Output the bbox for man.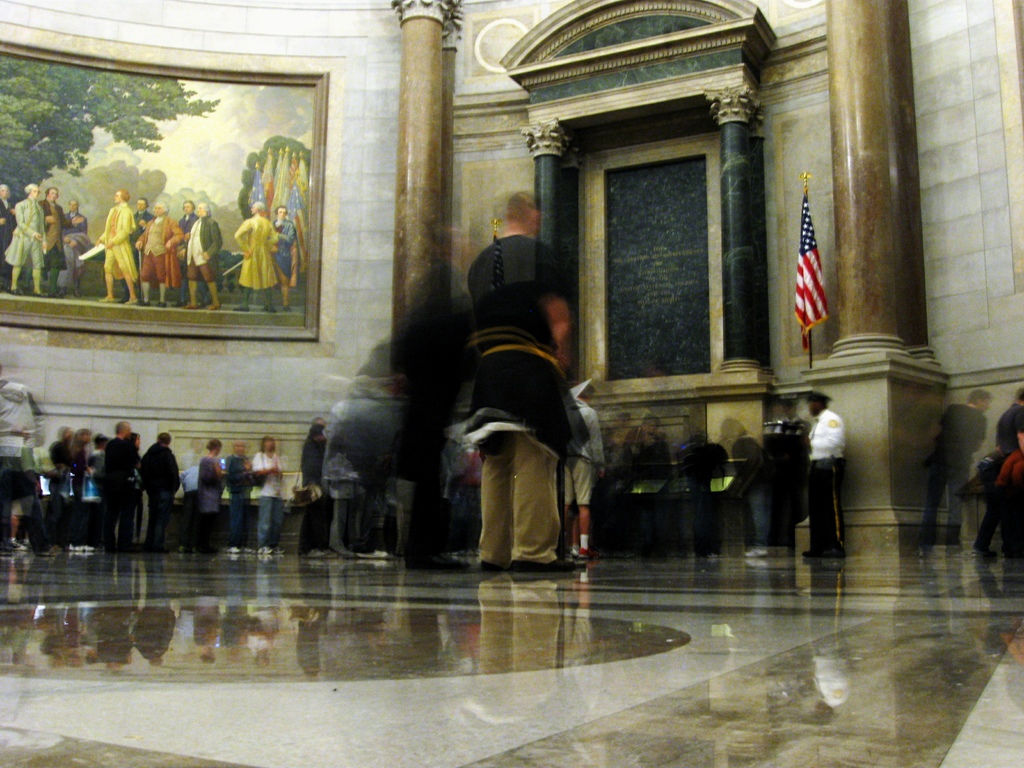
129:199:186:308.
